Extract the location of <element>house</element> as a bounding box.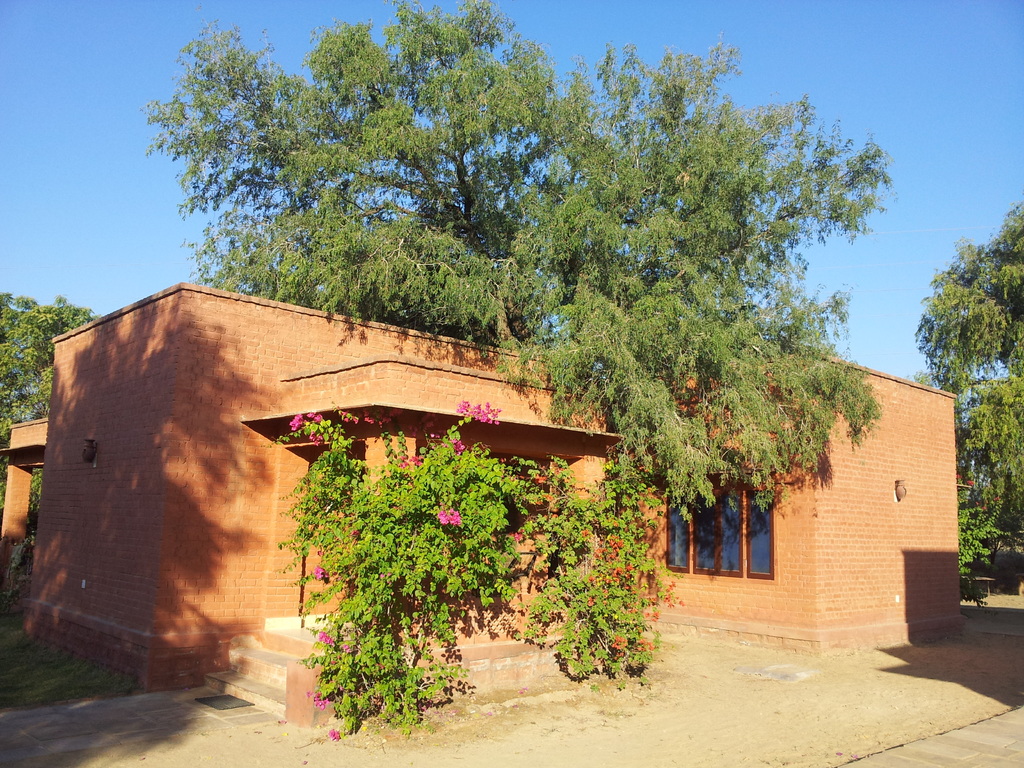
26/332/964/731.
